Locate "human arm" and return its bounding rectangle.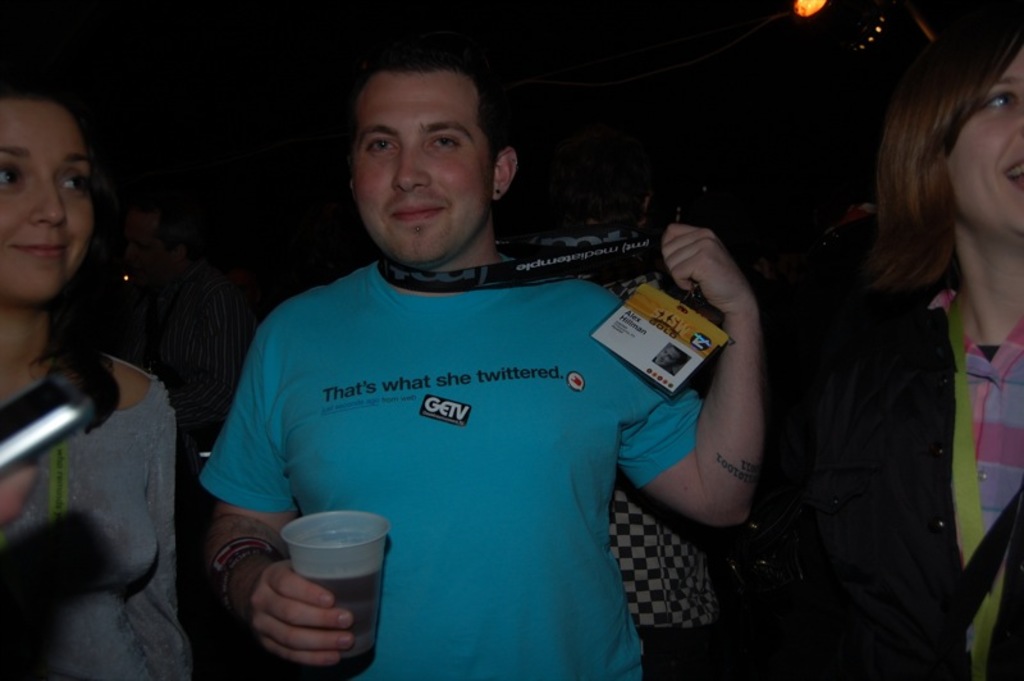
198, 323, 374, 675.
